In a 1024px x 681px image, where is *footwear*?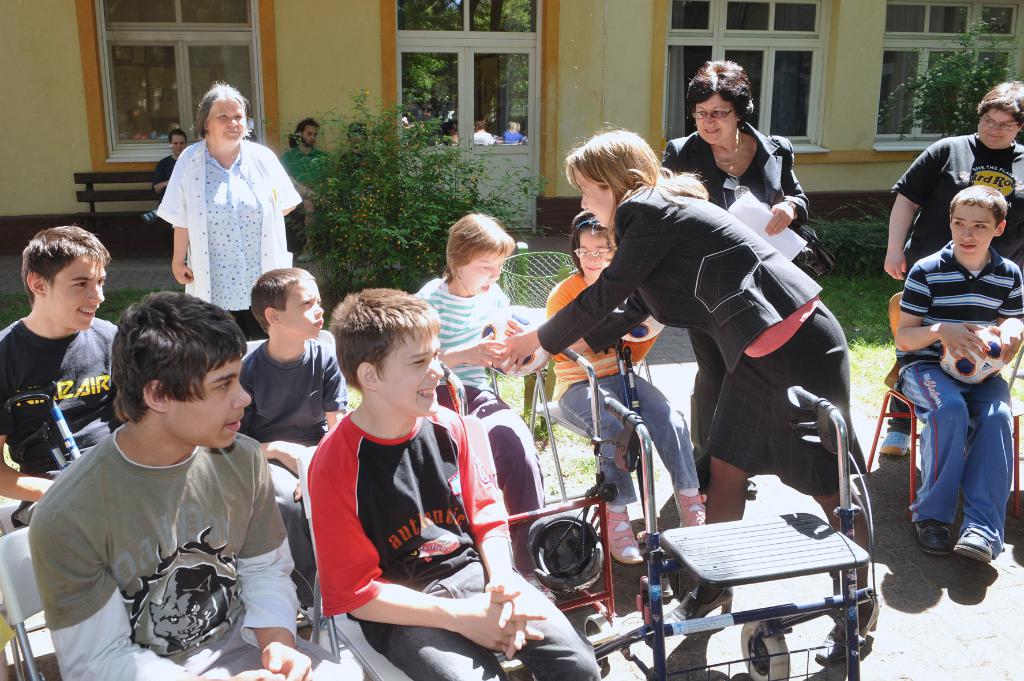
(951,530,1000,570).
